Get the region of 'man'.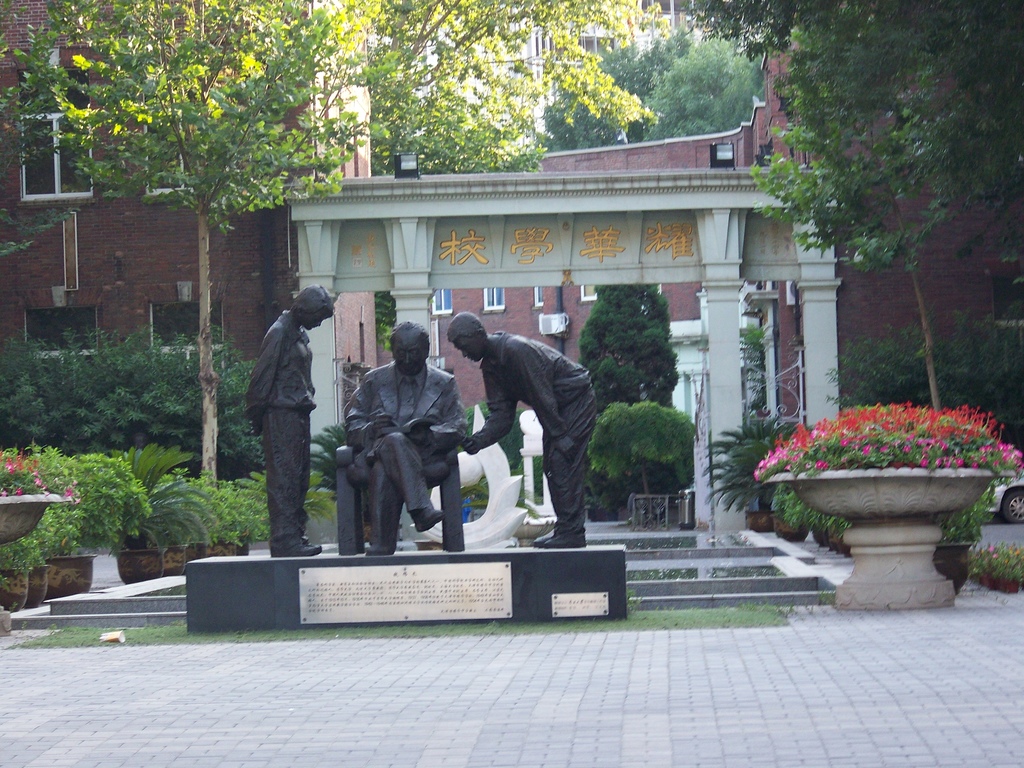
left=332, top=321, right=467, bottom=550.
